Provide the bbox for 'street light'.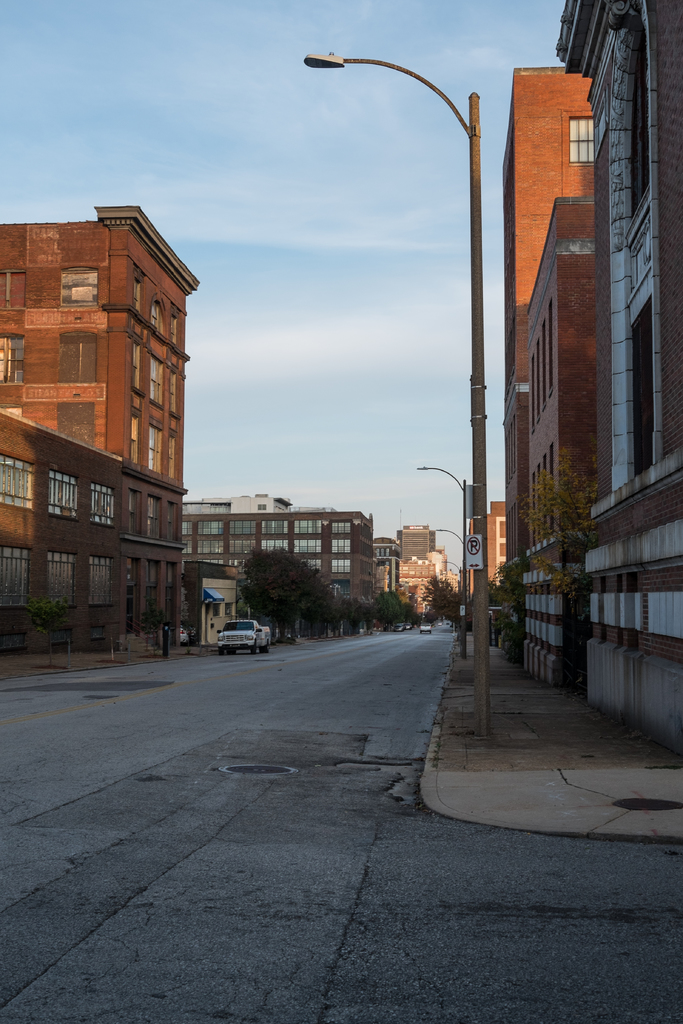
[295,35,504,535].
